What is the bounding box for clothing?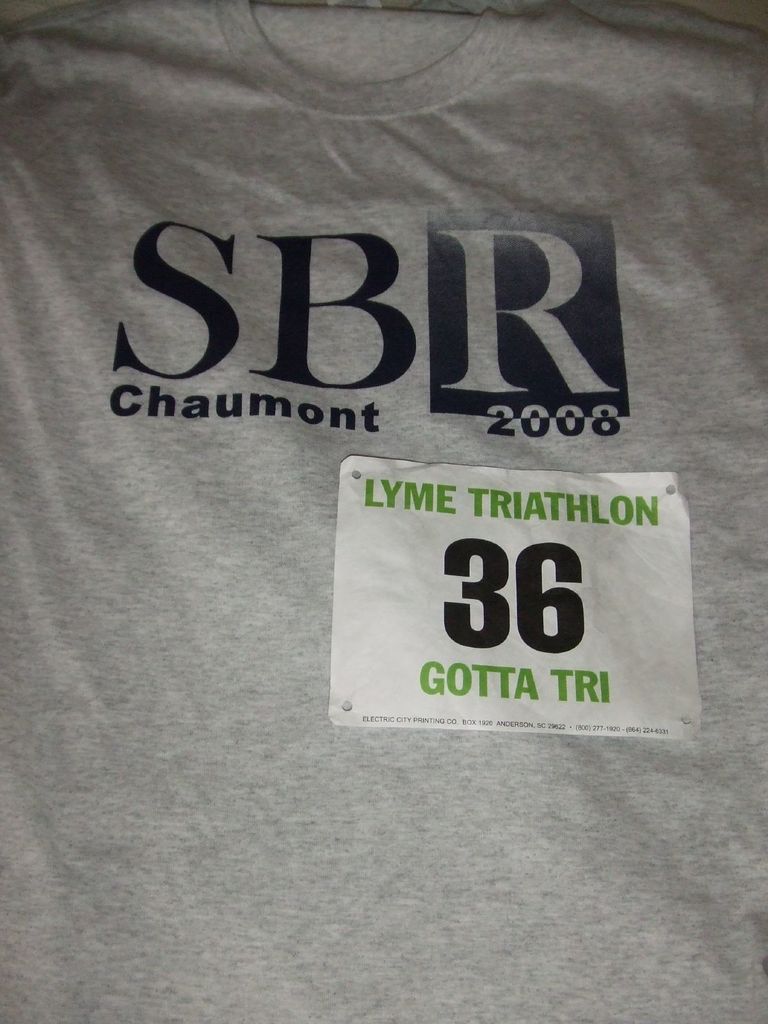
BBox(0, 0, 767, 1023).
